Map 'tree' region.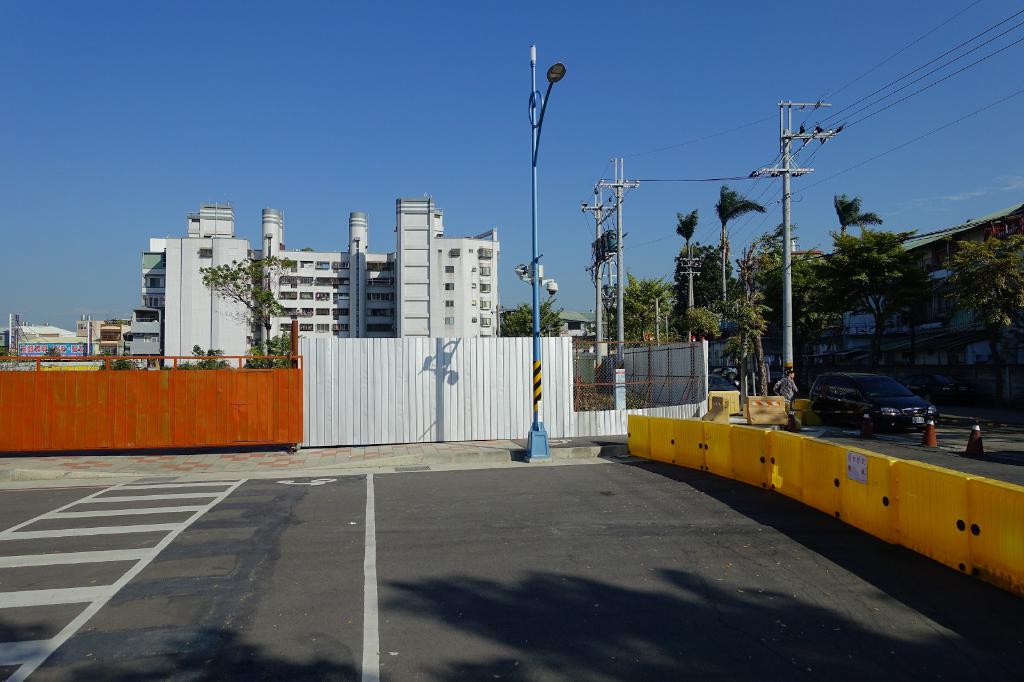
Mapped to locate(820, 232, 929, 361).
